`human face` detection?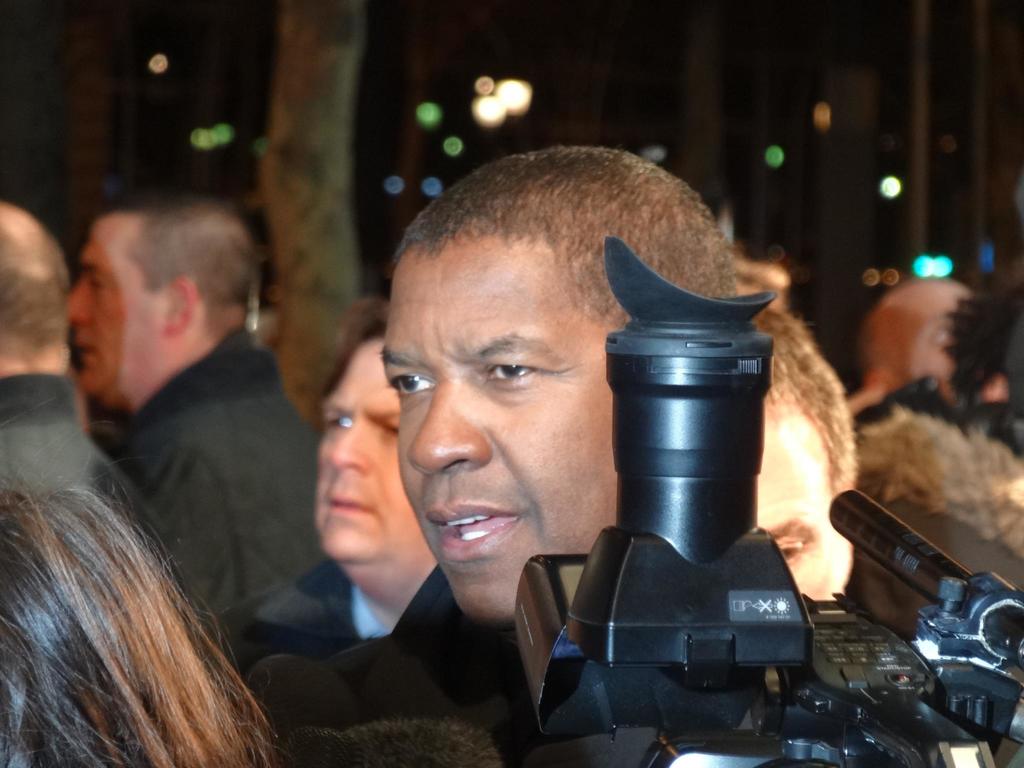
Rect(314, 336, 416, 563)
